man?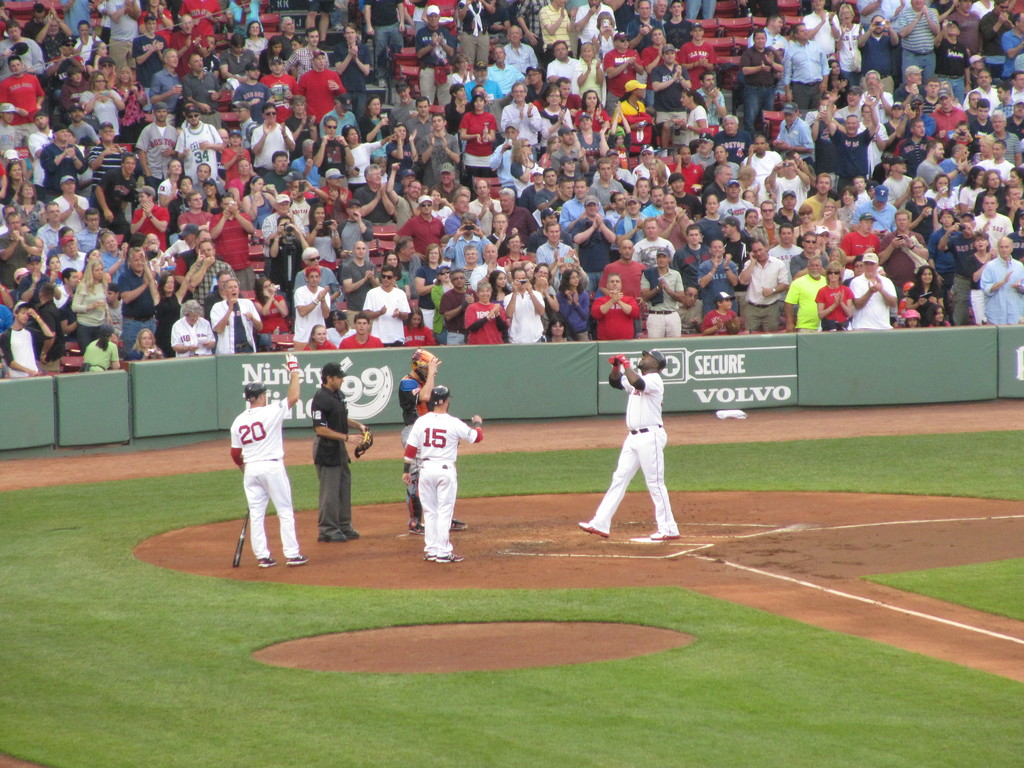
box(0, 300, 57, 382)
